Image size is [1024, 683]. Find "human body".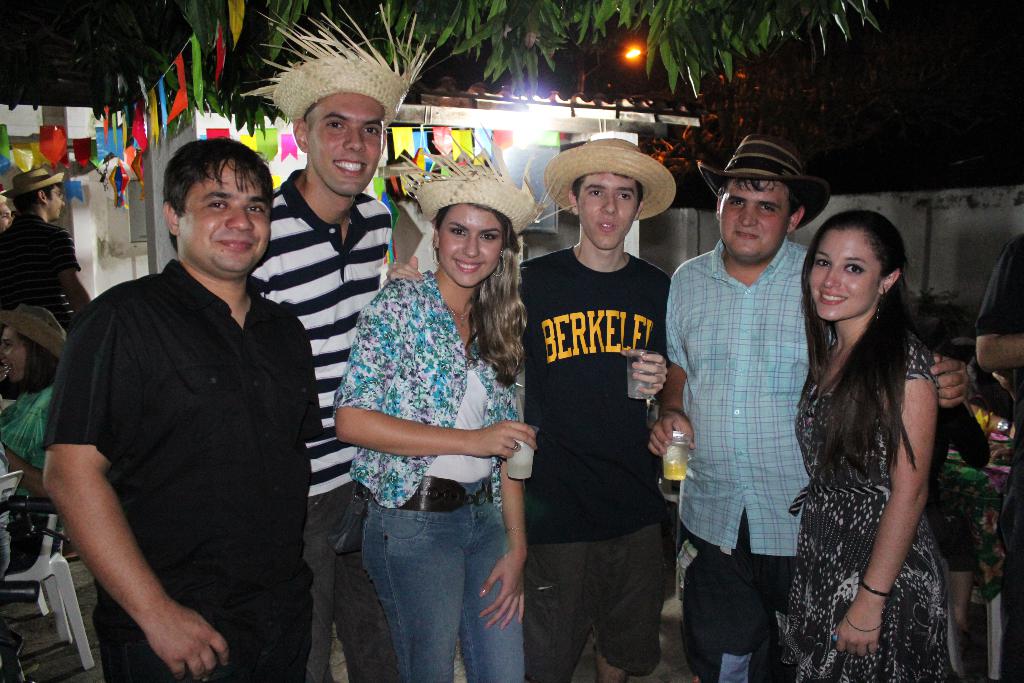
detection(245, 0, 404, 682).
